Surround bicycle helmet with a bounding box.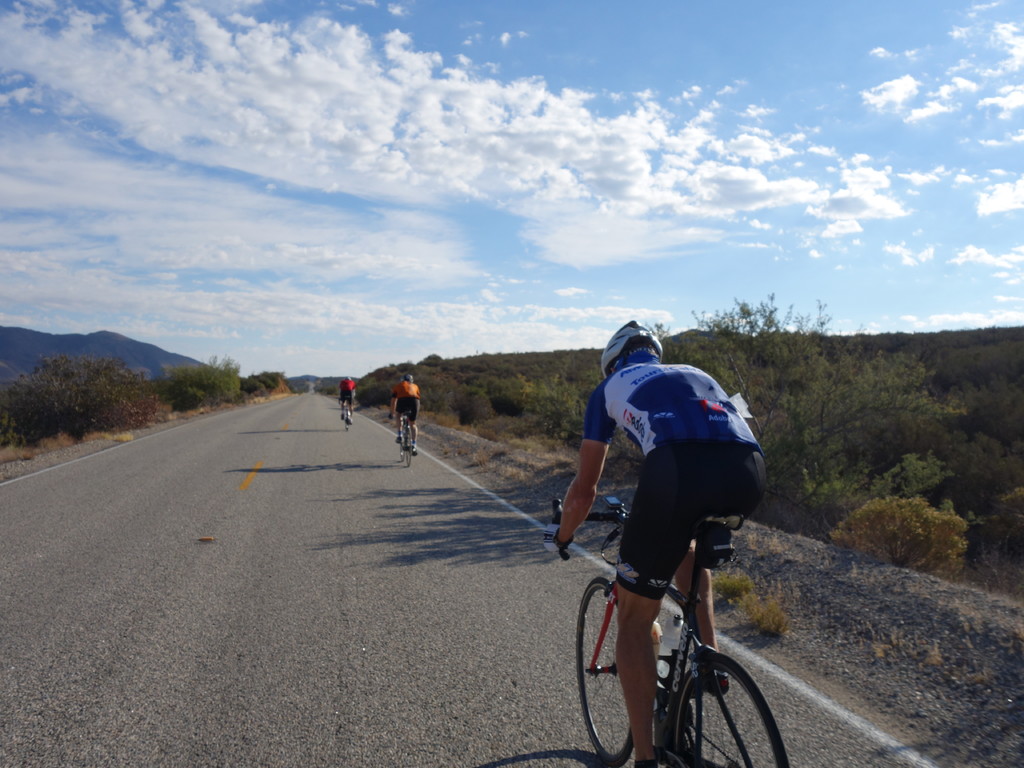
602/316/660/366.
